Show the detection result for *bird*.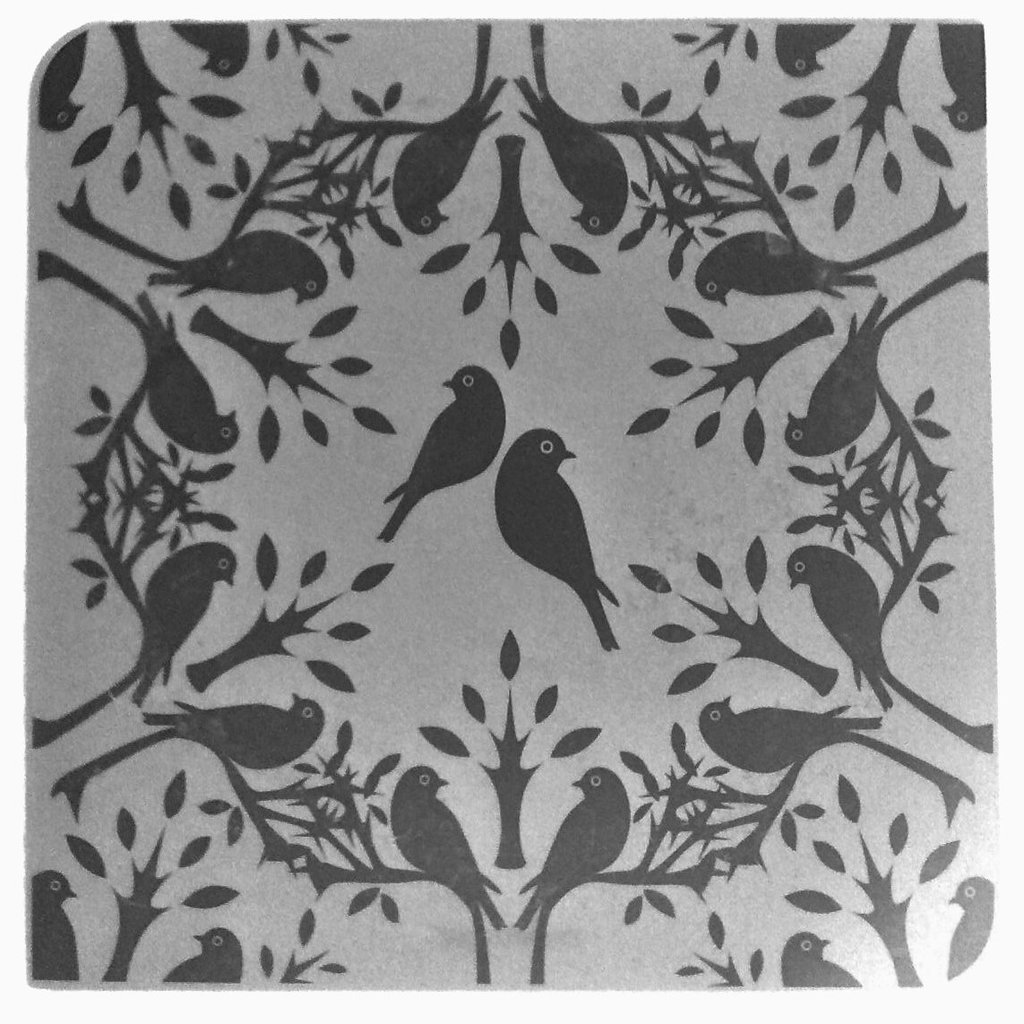
left=41, top=29, right=90, bottom=135.
